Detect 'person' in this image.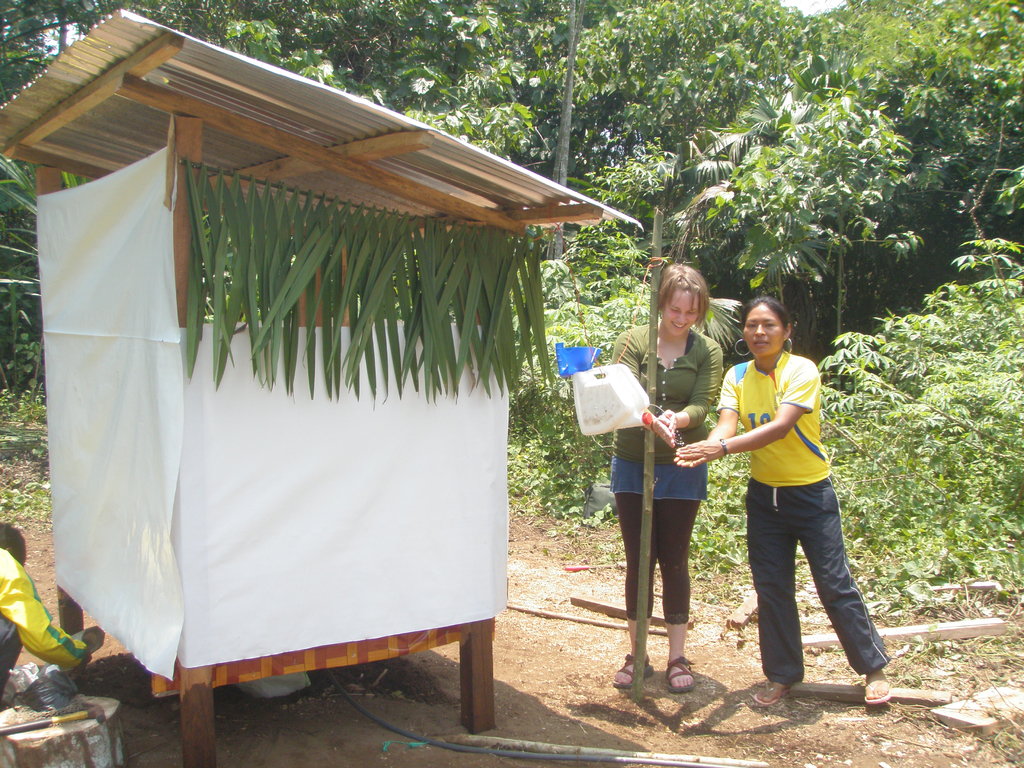
Detection: 608, 266, 724, 685.
